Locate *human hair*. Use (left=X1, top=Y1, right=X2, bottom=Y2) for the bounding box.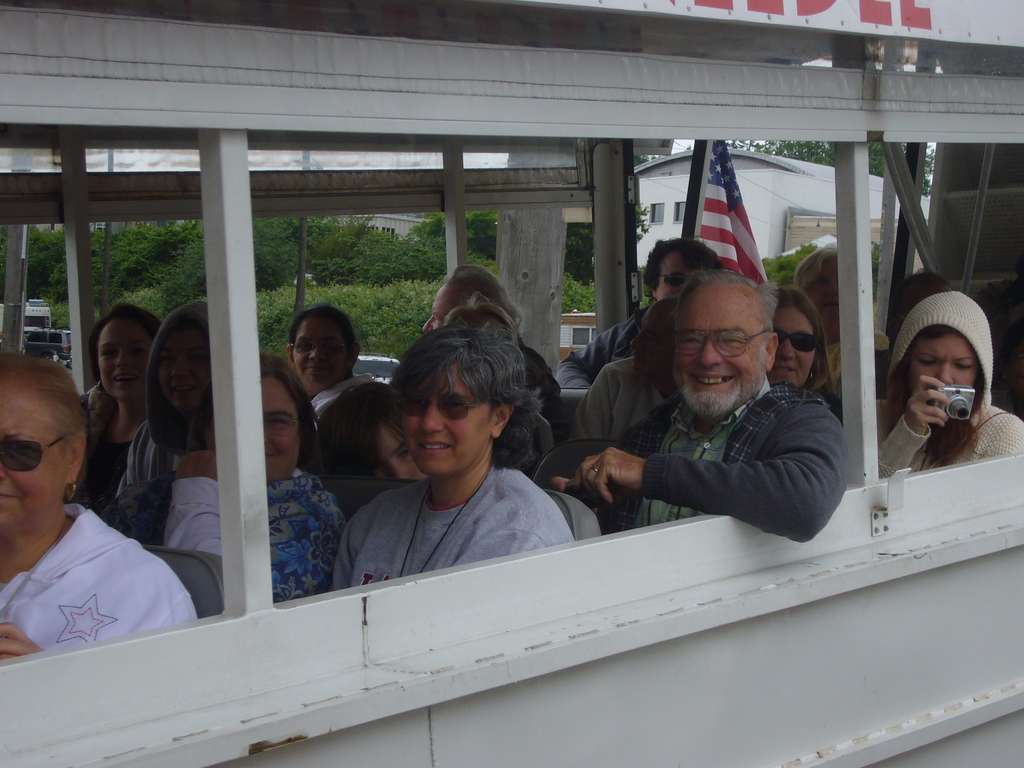
(left=86, top=298, right=164, bottom=384).
